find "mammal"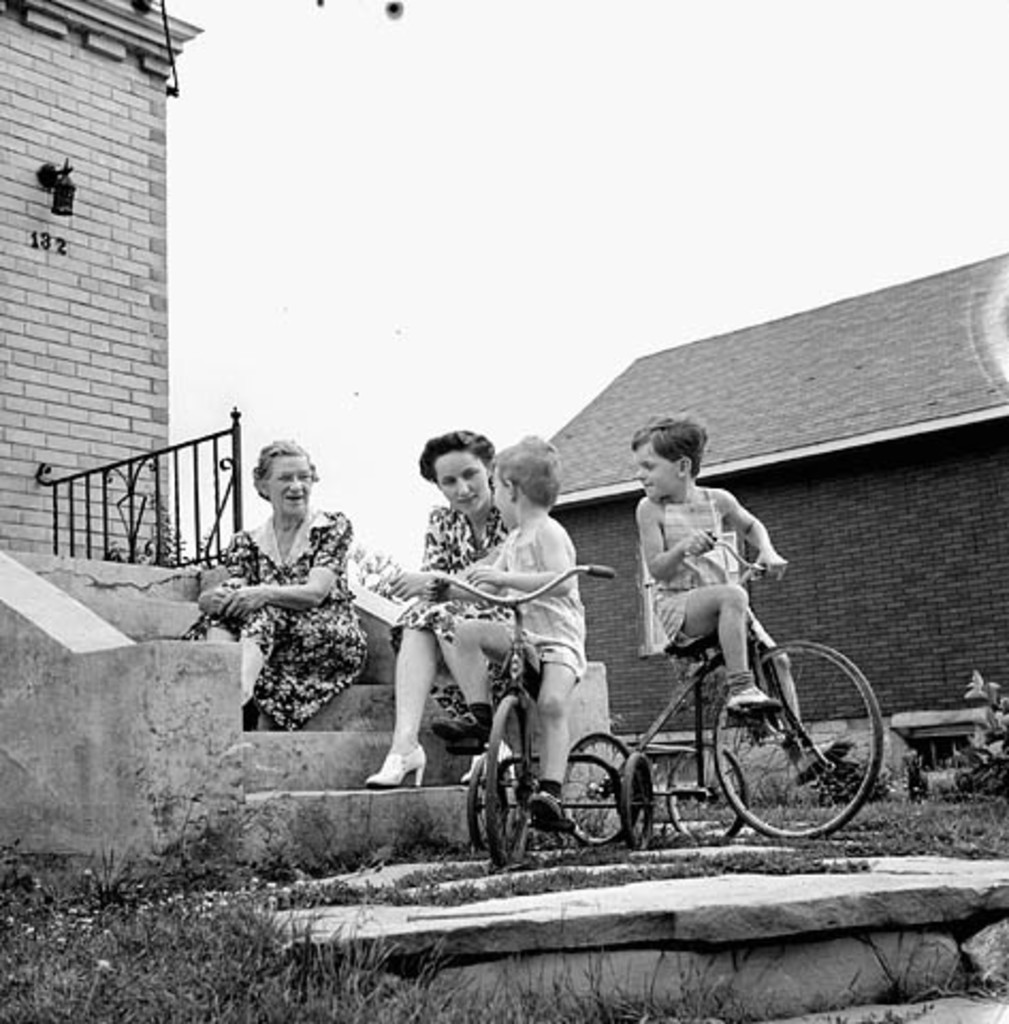
{"x1": 636, "y1": 418, "x2": 840, "y2": 783}
